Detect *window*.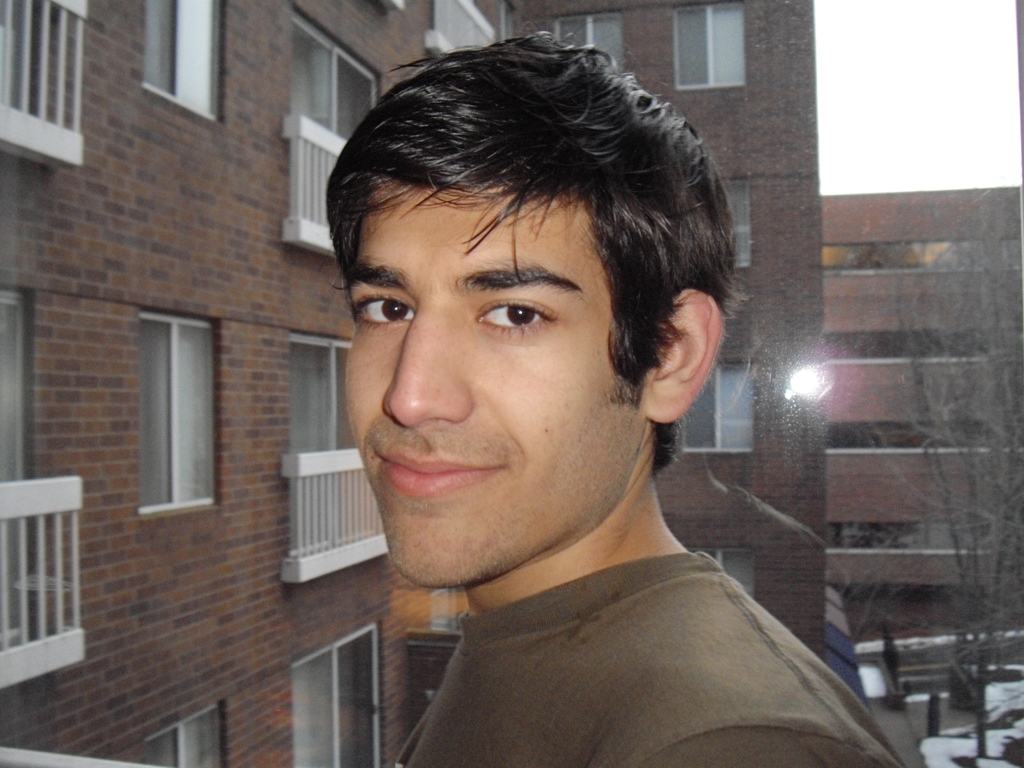
Detected at <region>291, 627, 381, 767</region>.
